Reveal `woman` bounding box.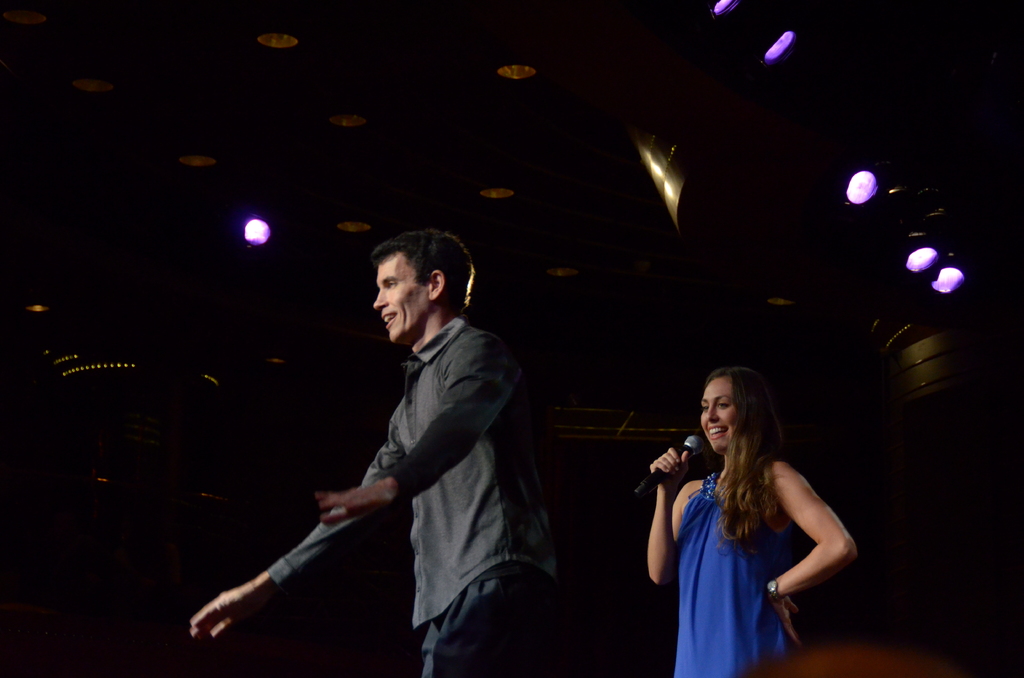
Revealed: box=[643, 375, 856, 677].
